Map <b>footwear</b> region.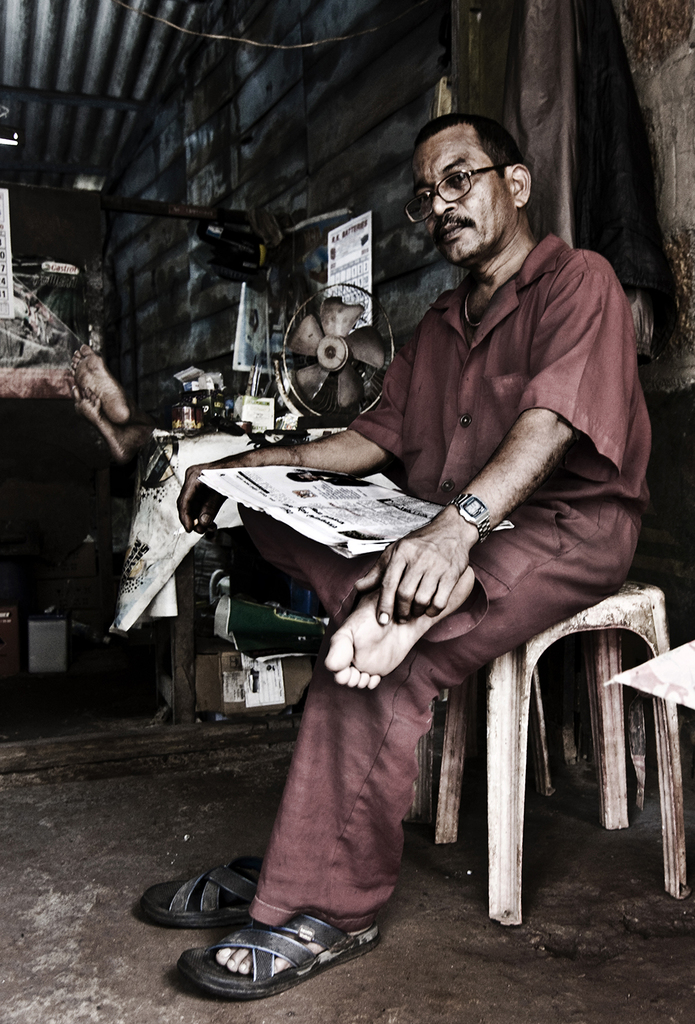
Mapped to 137 849 257 934.
